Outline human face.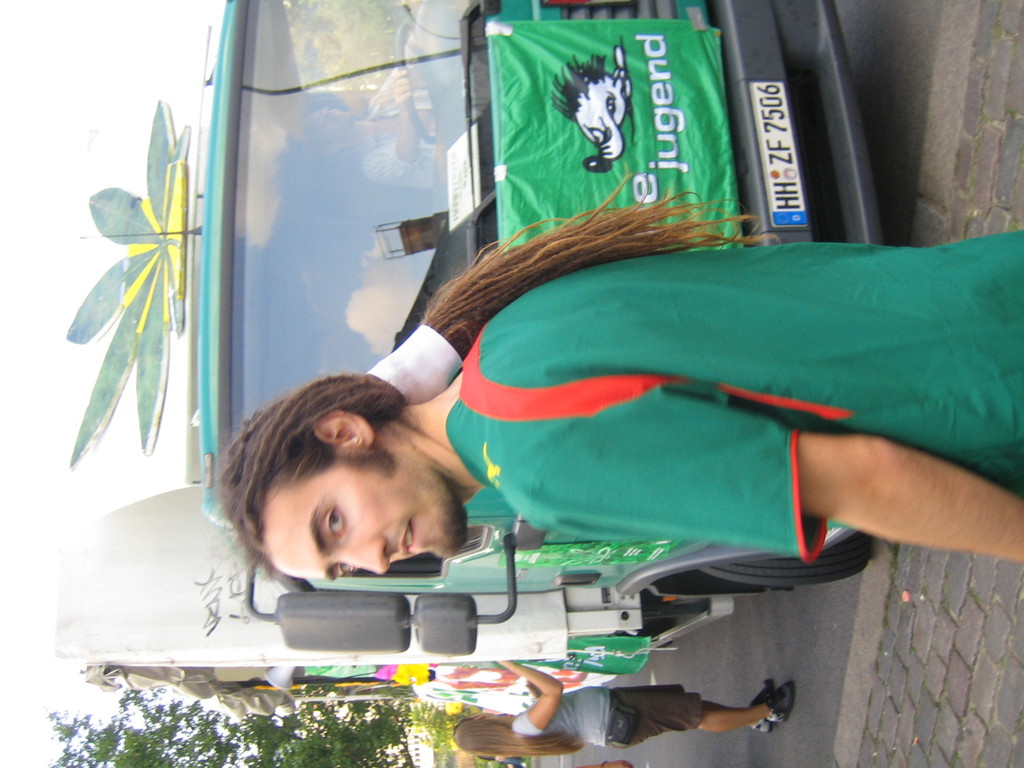
Outline: crop(264, 449, 468, 582).
